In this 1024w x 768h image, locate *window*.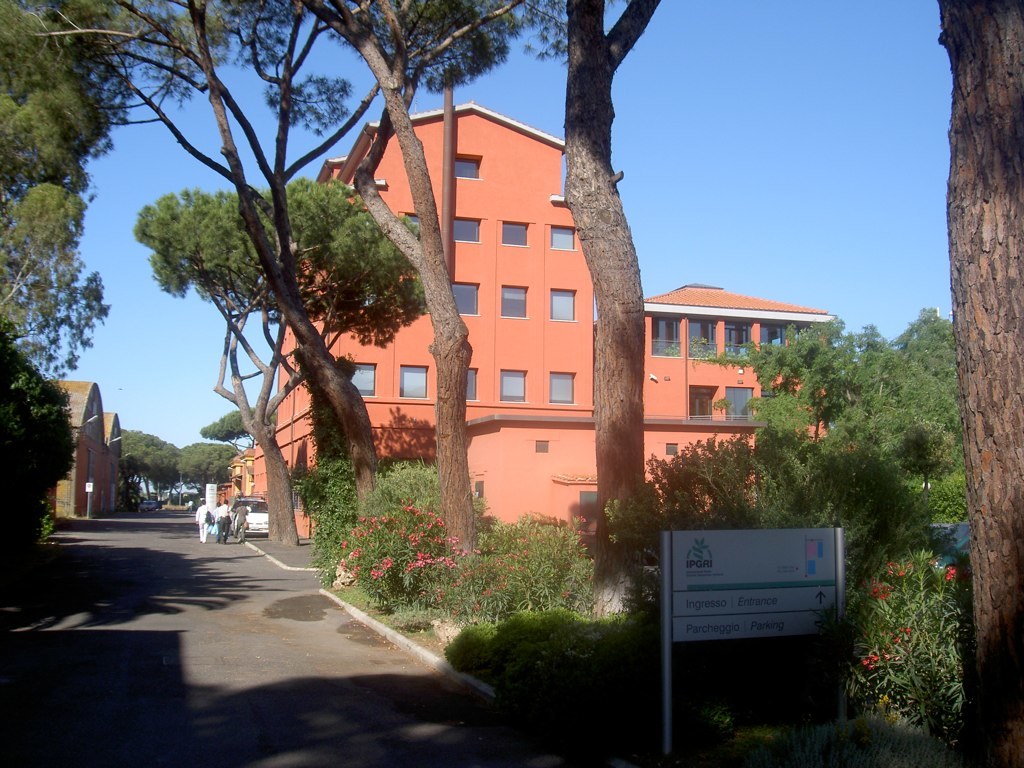
Bounding box: 450/152/485/179.
